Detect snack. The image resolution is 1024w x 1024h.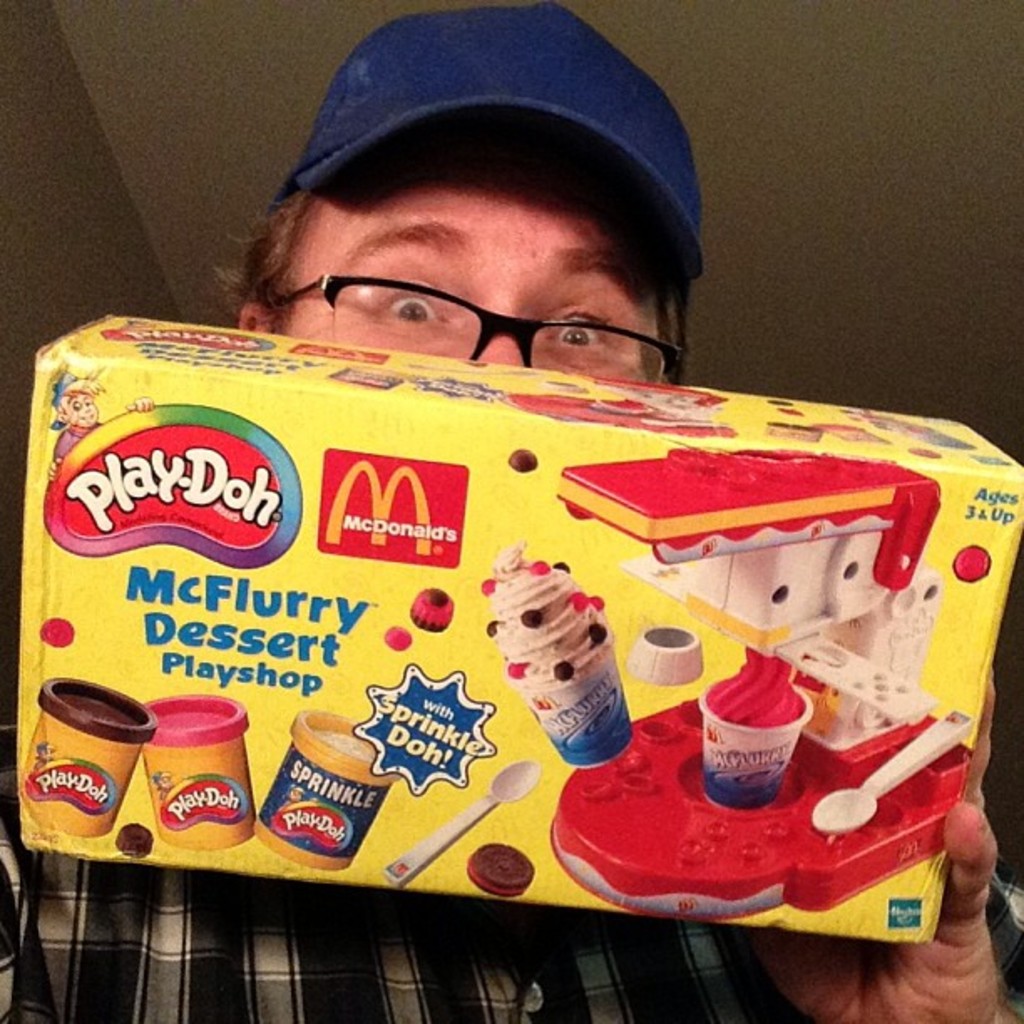
BBox(142, 693, 251, 855).
